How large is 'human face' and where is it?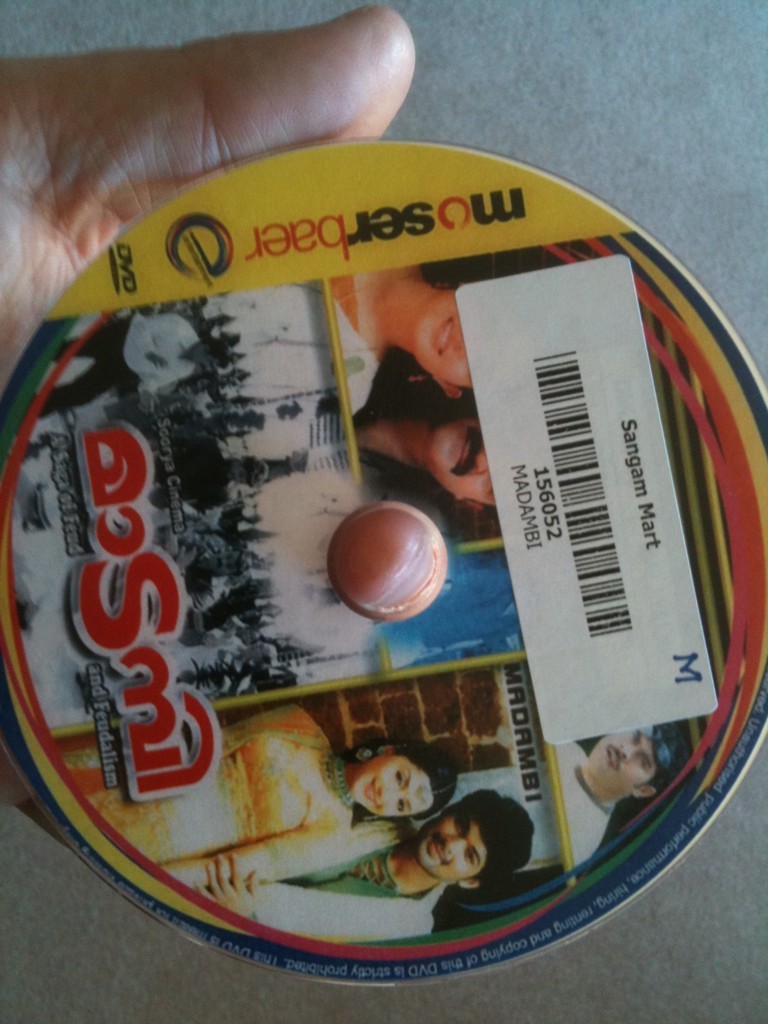
Bounding box: 415:287:477:390.
